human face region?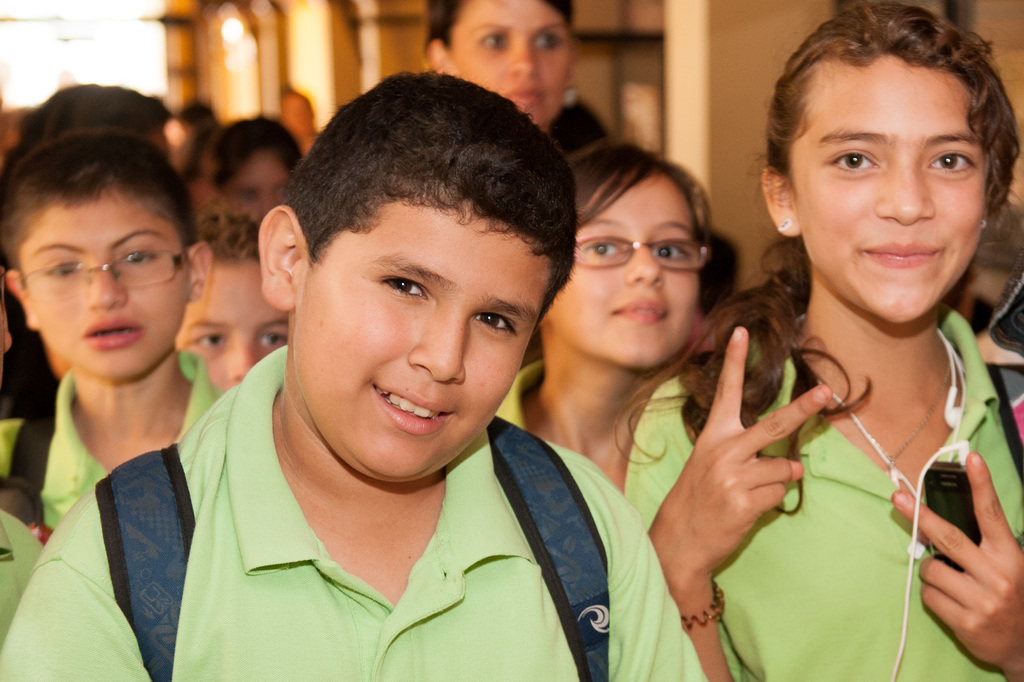
<region>438, 0, 582, 131</region>
